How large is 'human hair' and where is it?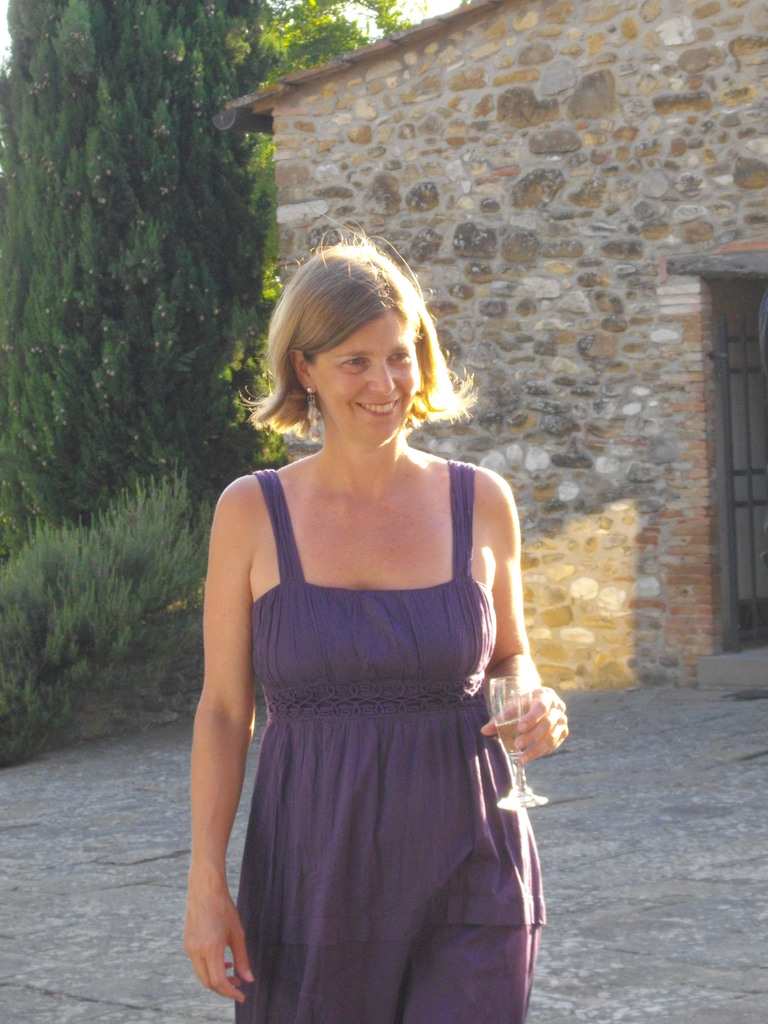
Bounding box: bbox(256, 224, 453, 461).
